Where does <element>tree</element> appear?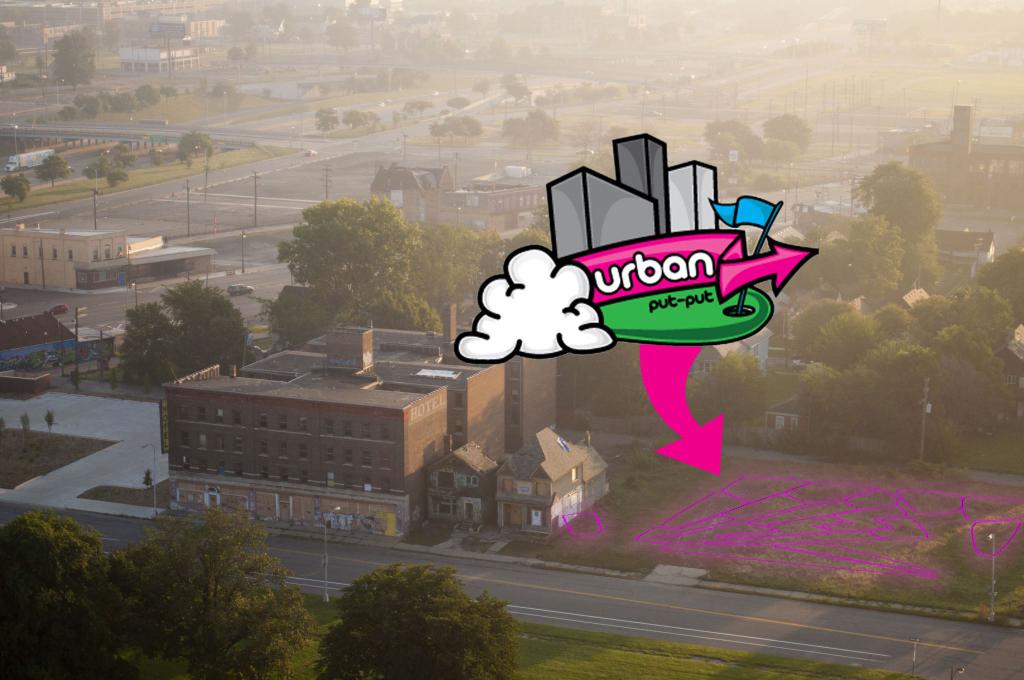
Appears at rect(314, 563, 516, 679).
